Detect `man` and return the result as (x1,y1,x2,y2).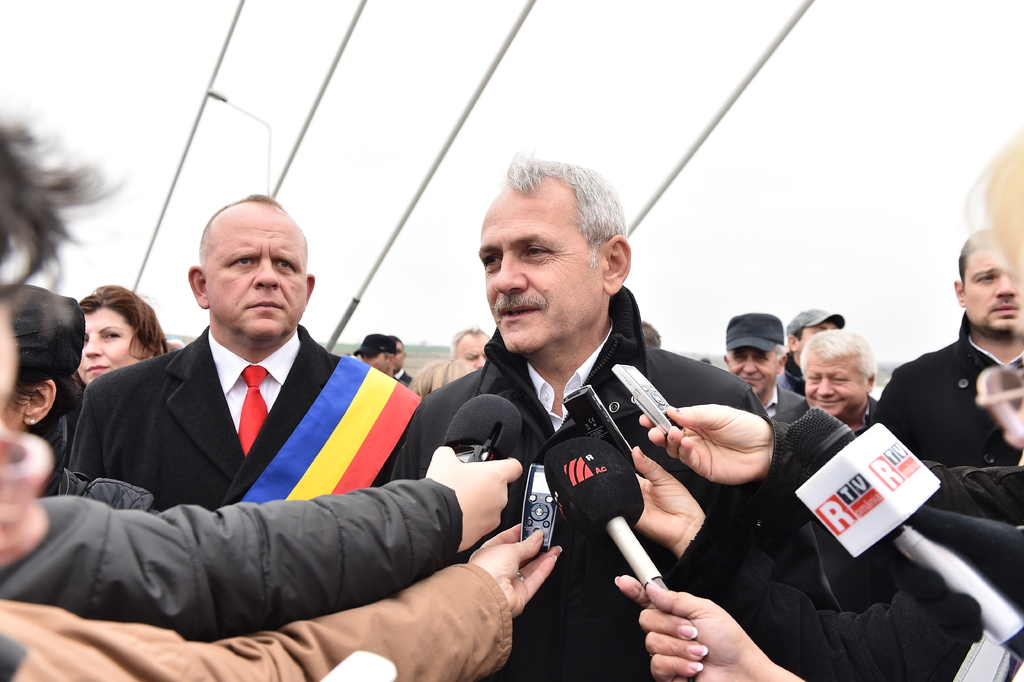
(881,223,1023,465).
